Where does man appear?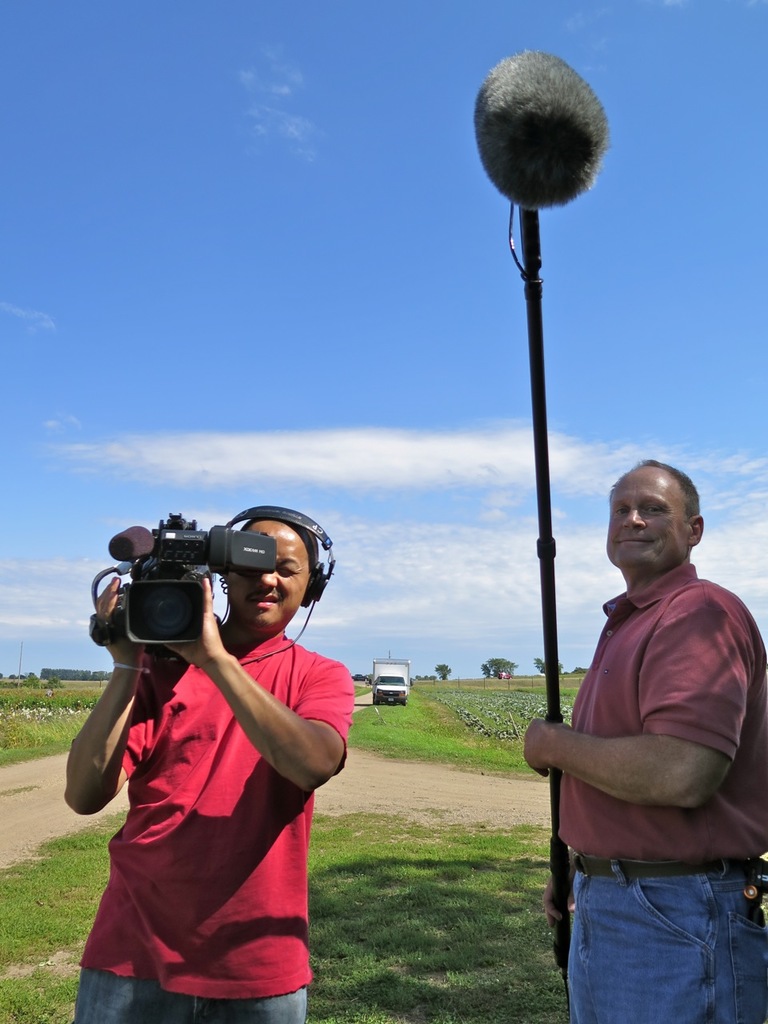
Appears at BBox(69, 502, 361, 1023).
